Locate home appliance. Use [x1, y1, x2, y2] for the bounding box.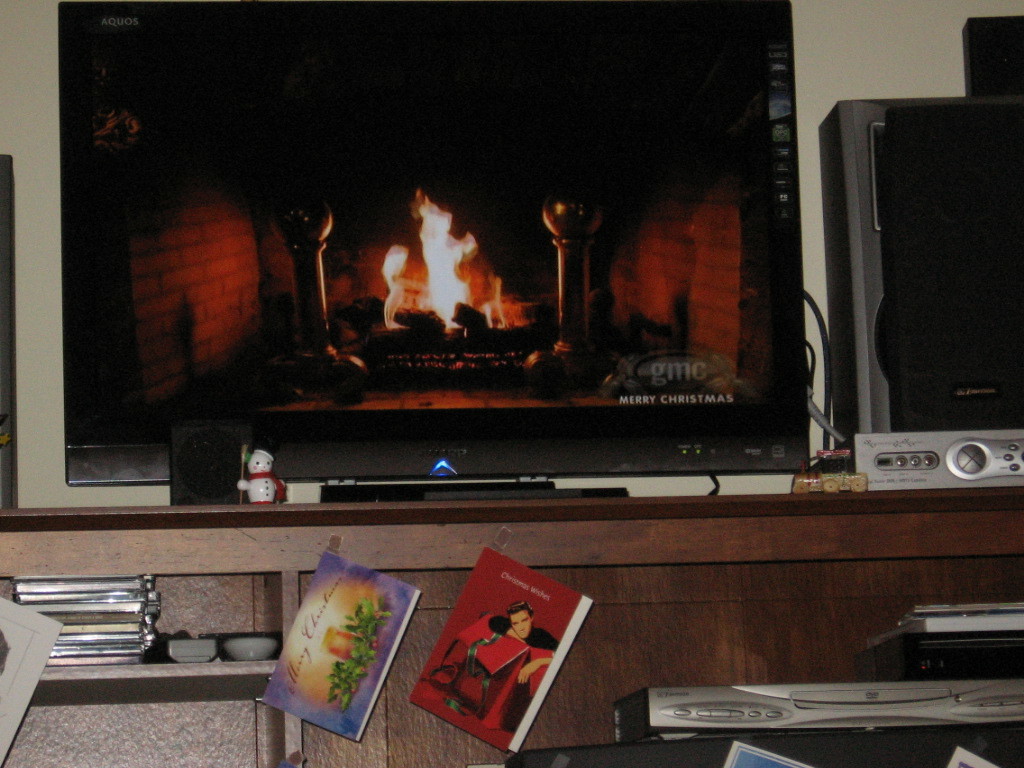
[879, 95, 1022, 430].
